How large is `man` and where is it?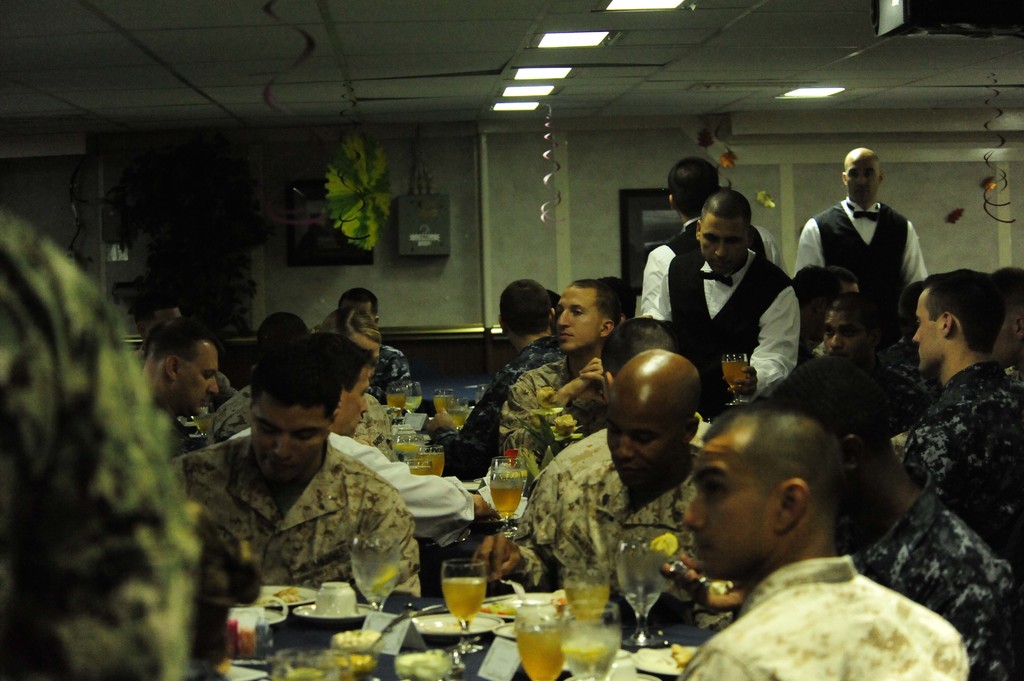
Bounding box: box(225, 335, 495, 548).
